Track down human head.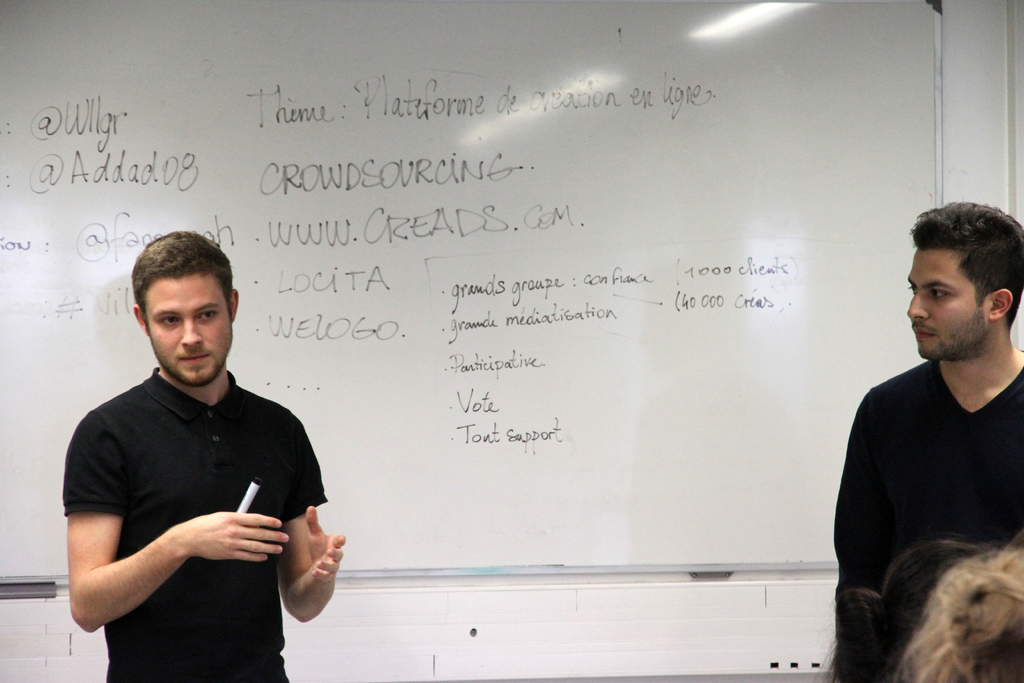
Tracked to crop(890, 534, 1023, 682).
